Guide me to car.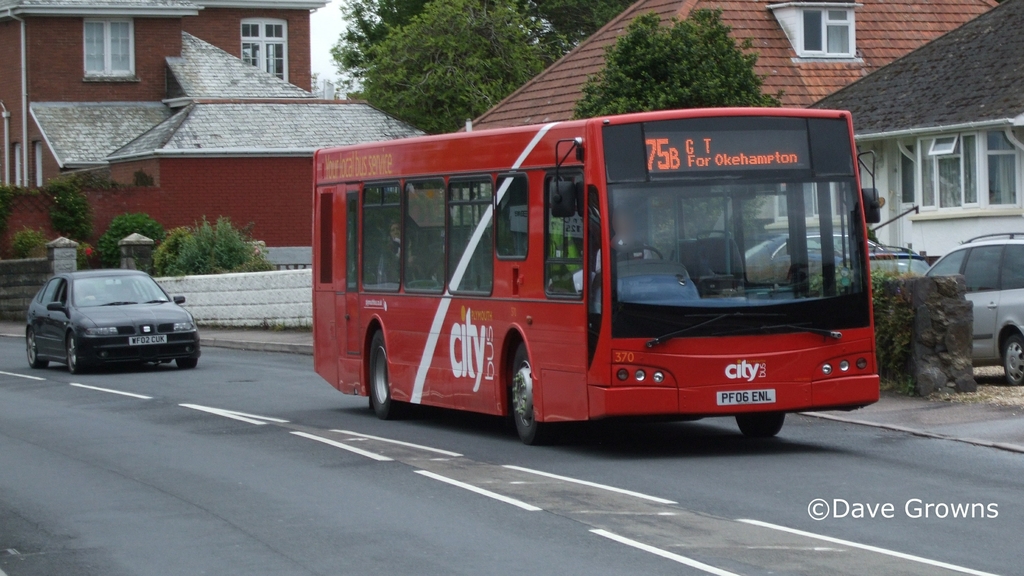
Guidance: (x1=21, y1=267, x2=207, y2=372).
